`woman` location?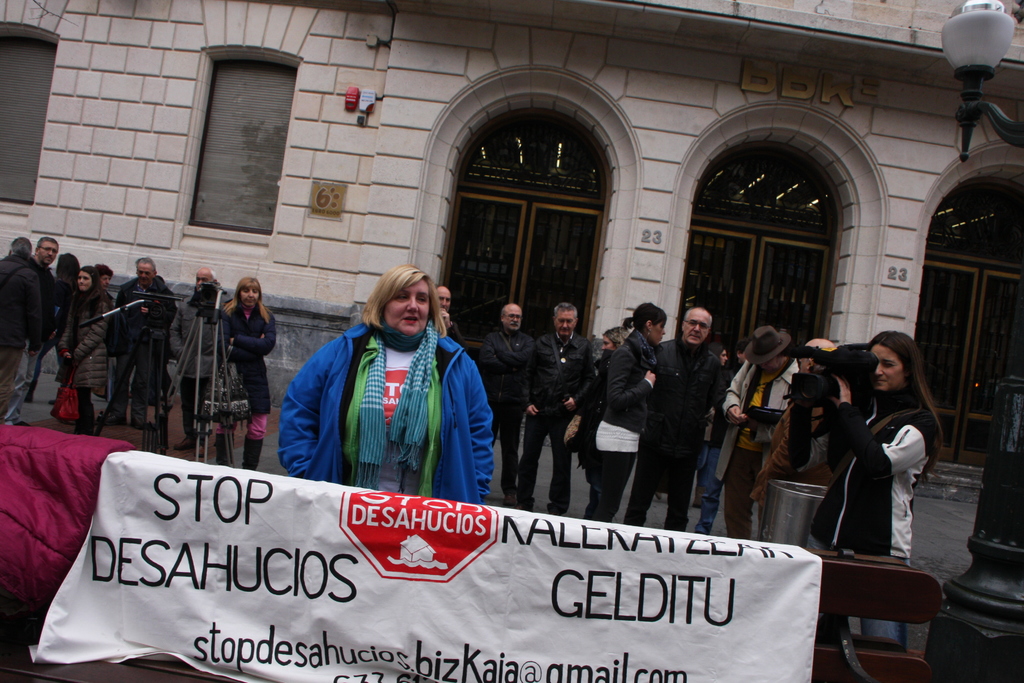
<bbox>583, 300, 667, 523</bbox>
